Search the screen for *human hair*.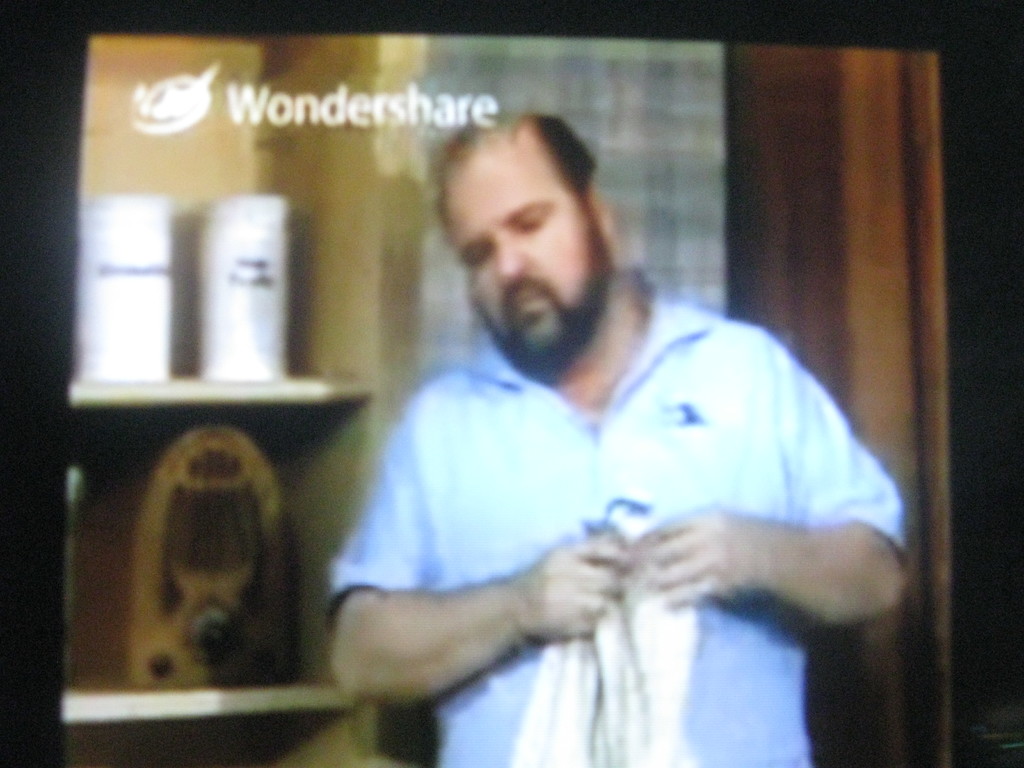
Found at region(437, 124, 577, 250).
